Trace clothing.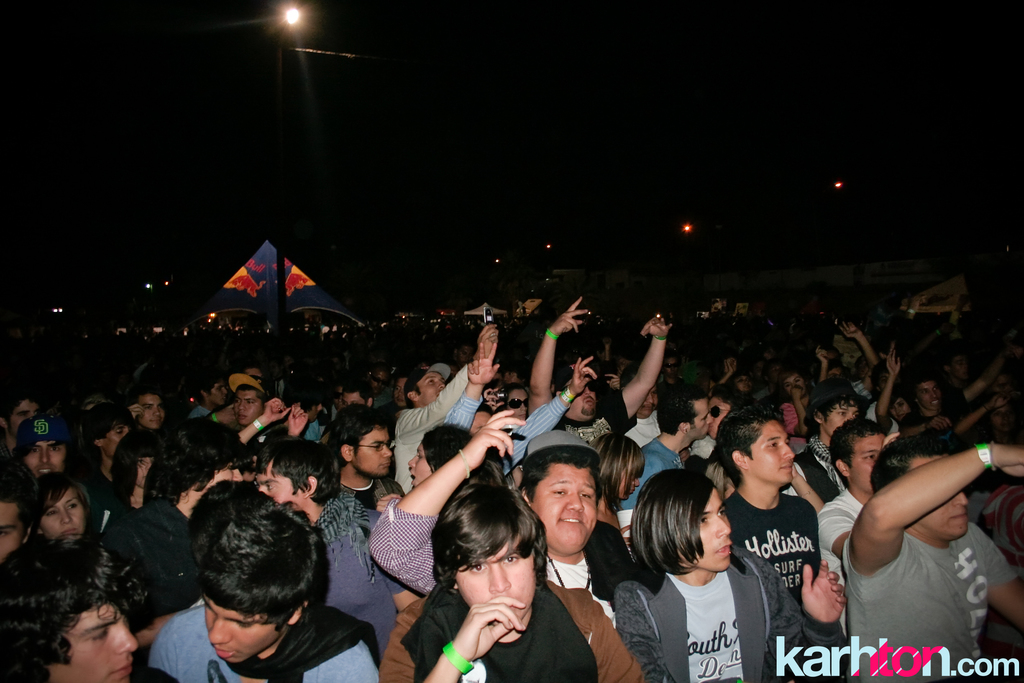
Traced to [384,580,620,682].
